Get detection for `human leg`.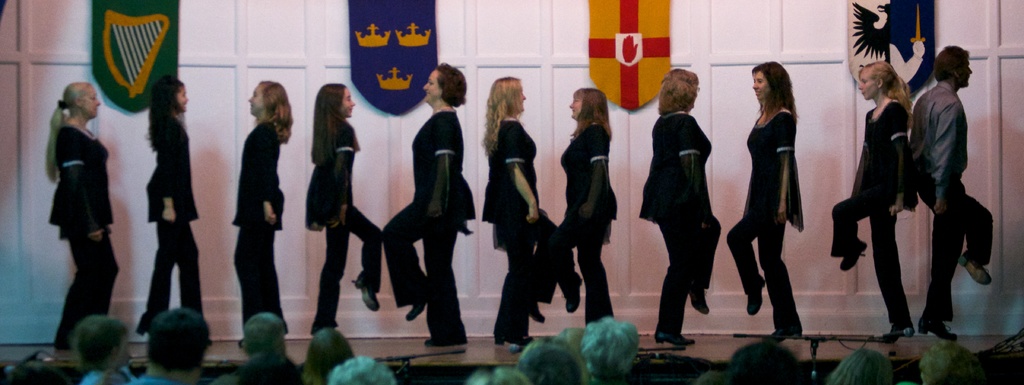
Detection: [x1=919, y1=166, x2=995, y2=285].
